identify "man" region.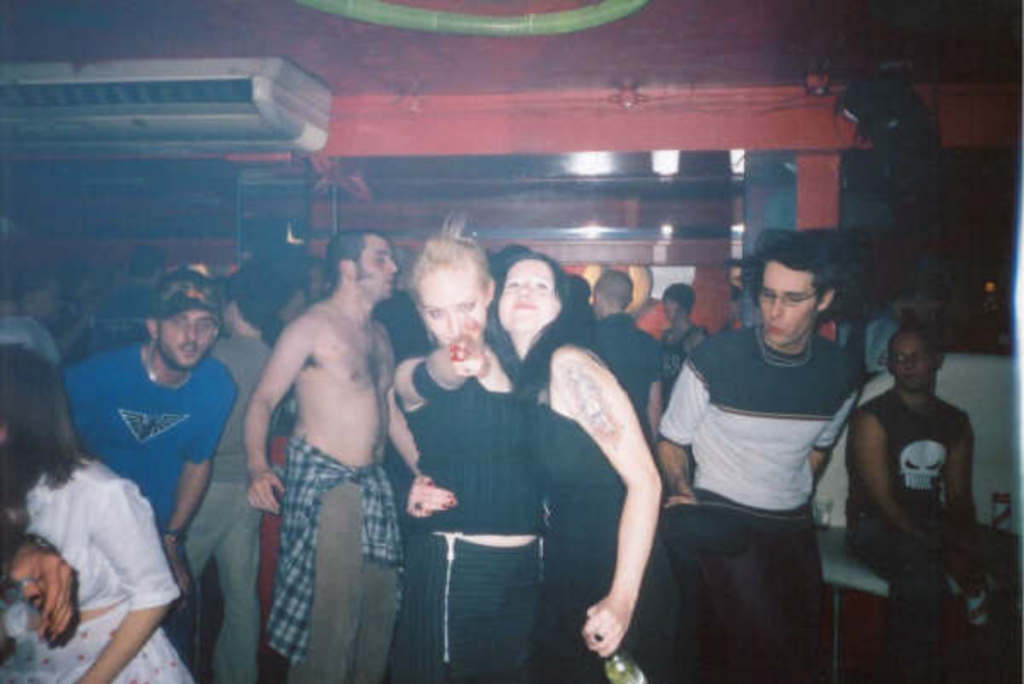
Region: box(847, 317, 1022, 682).
